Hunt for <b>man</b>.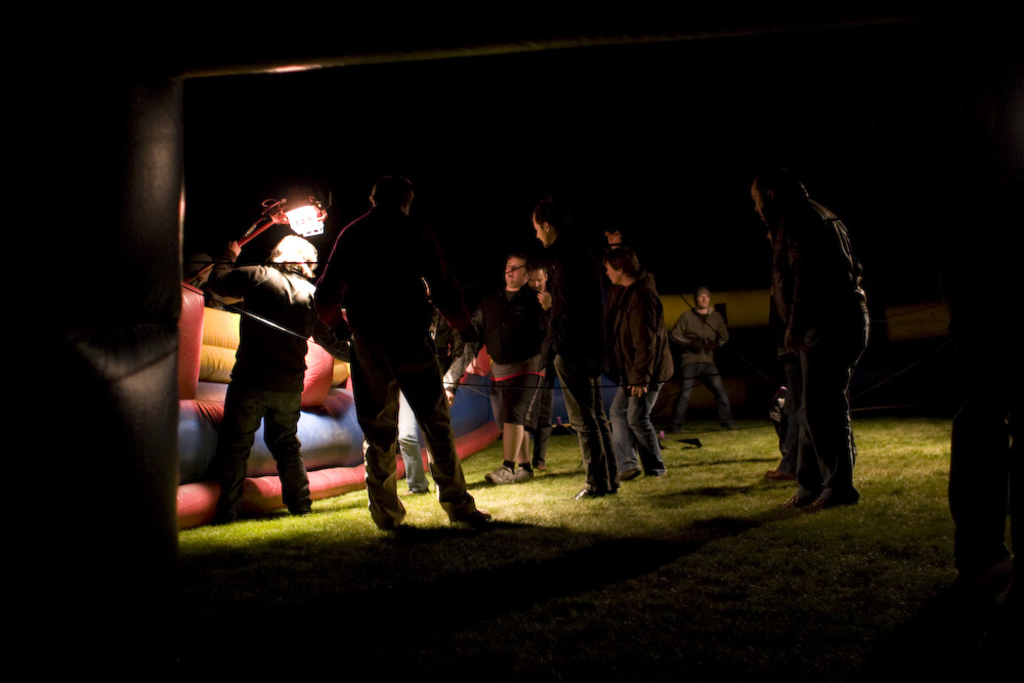
Hunted down at locate(750, 162, 880, 517).
